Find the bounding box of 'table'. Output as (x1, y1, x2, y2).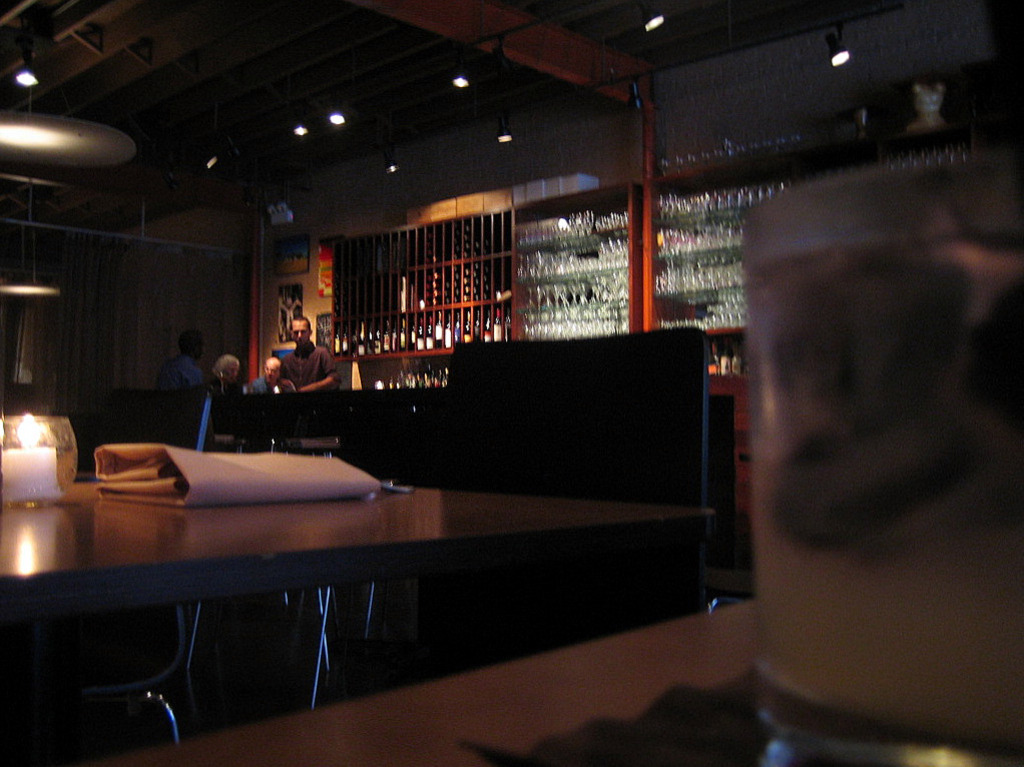
(17, 428, 679, 719).
